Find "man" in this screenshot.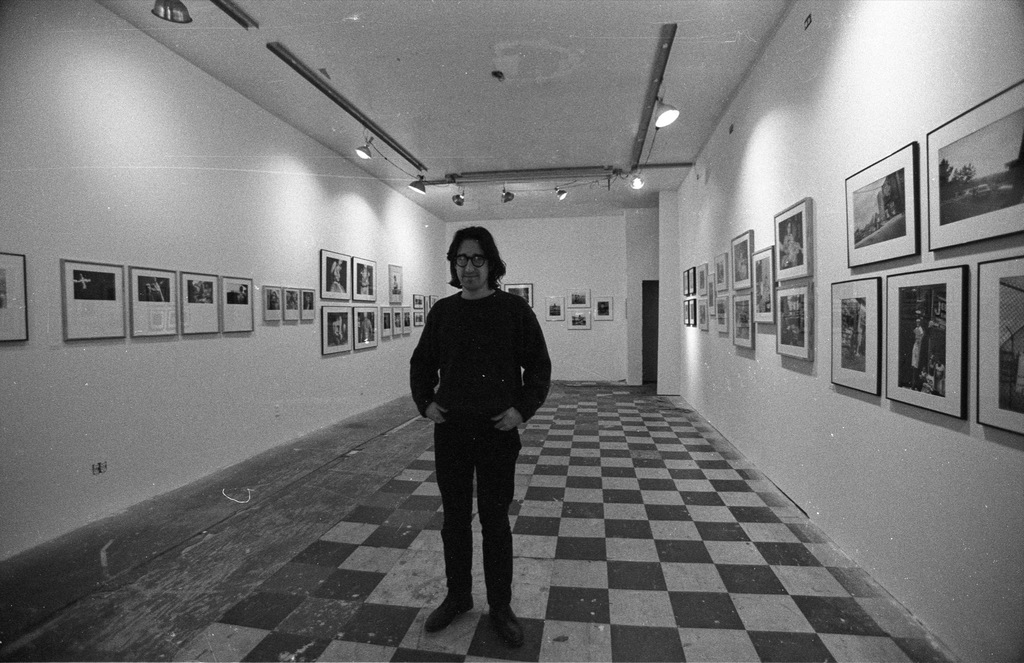
The bounding box for "man" is l=406, t=227, r=550, b=649.
